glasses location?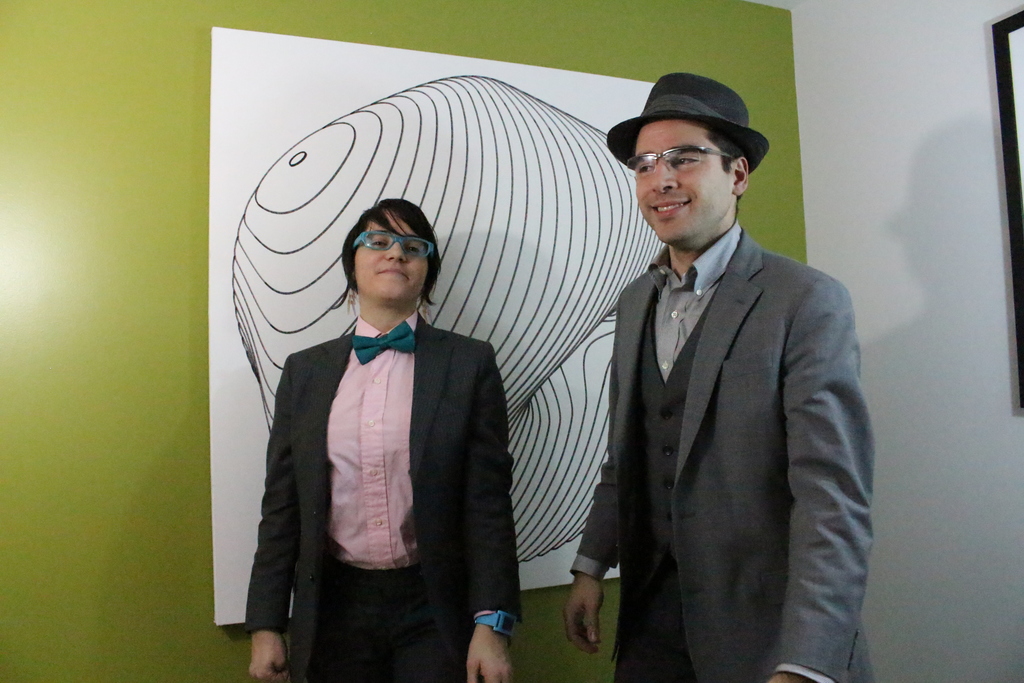
<region>345, 228, 436, 261</region>
